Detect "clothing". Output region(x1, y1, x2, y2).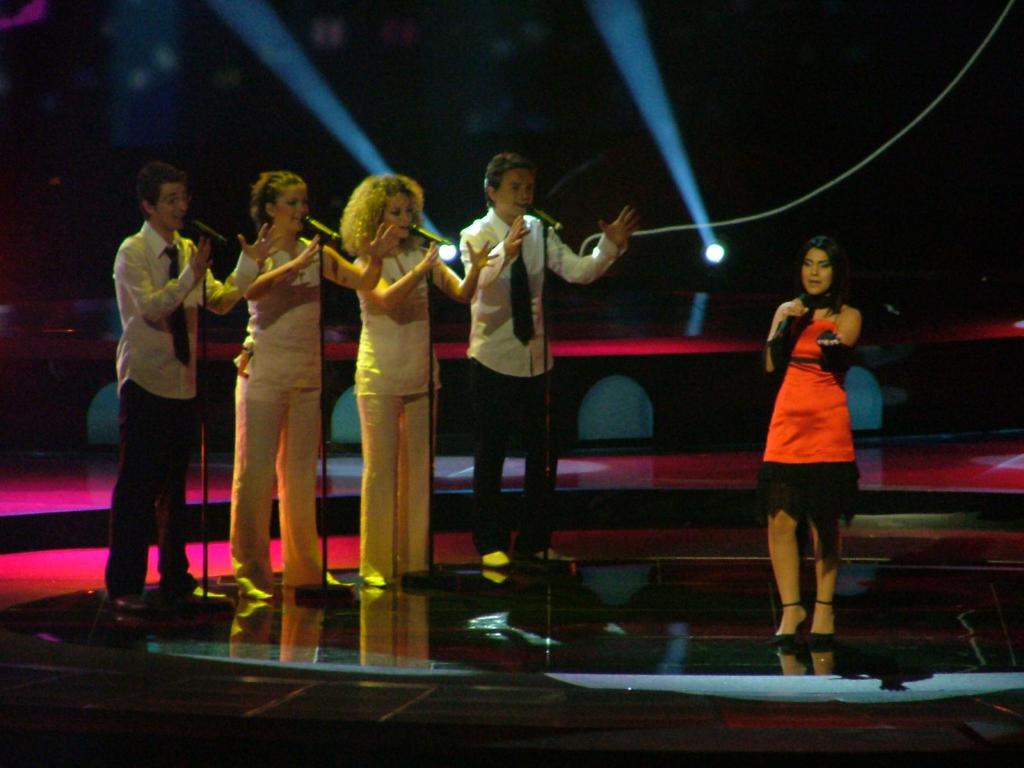
region(115, 219, 261, 595).
